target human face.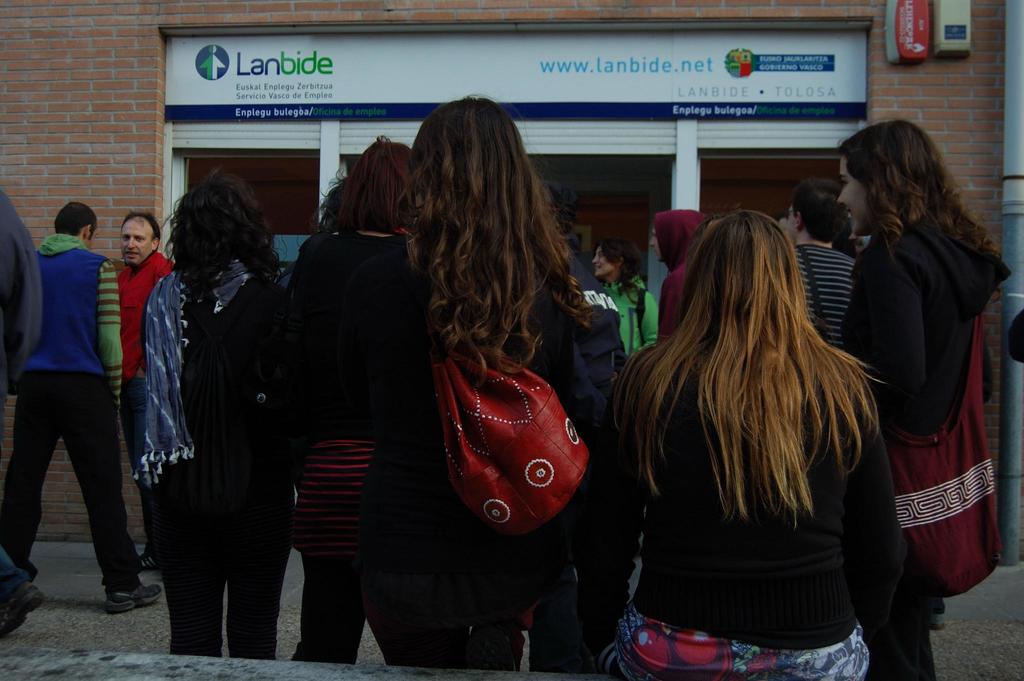
Target region: select_region(836, 154, 873, 239).
